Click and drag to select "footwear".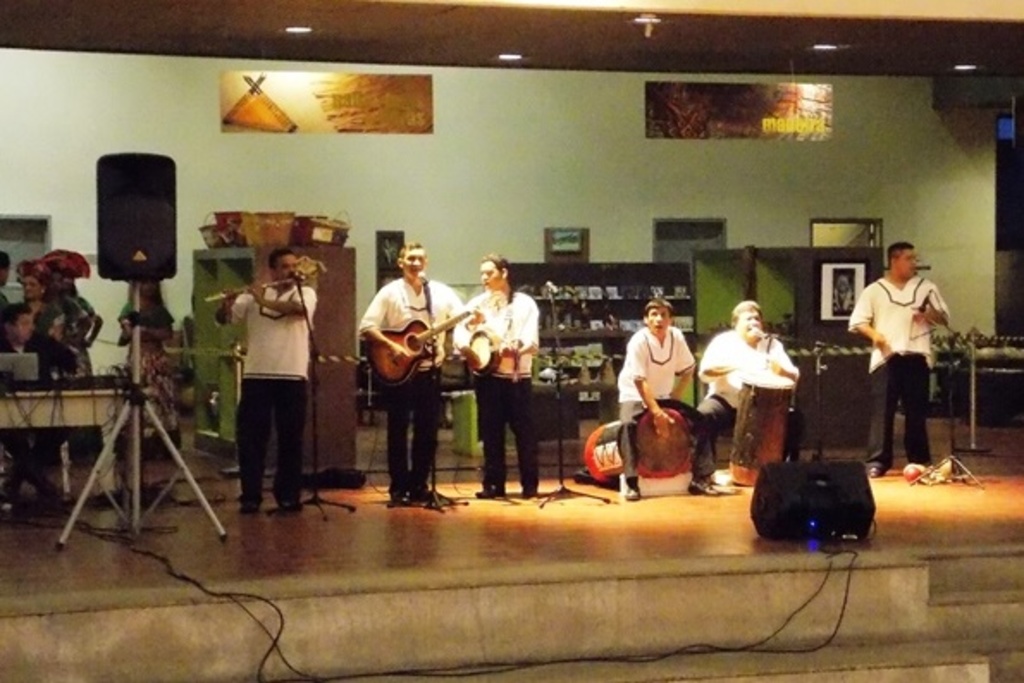
Selection: rect(478, 483, 501, 497).
